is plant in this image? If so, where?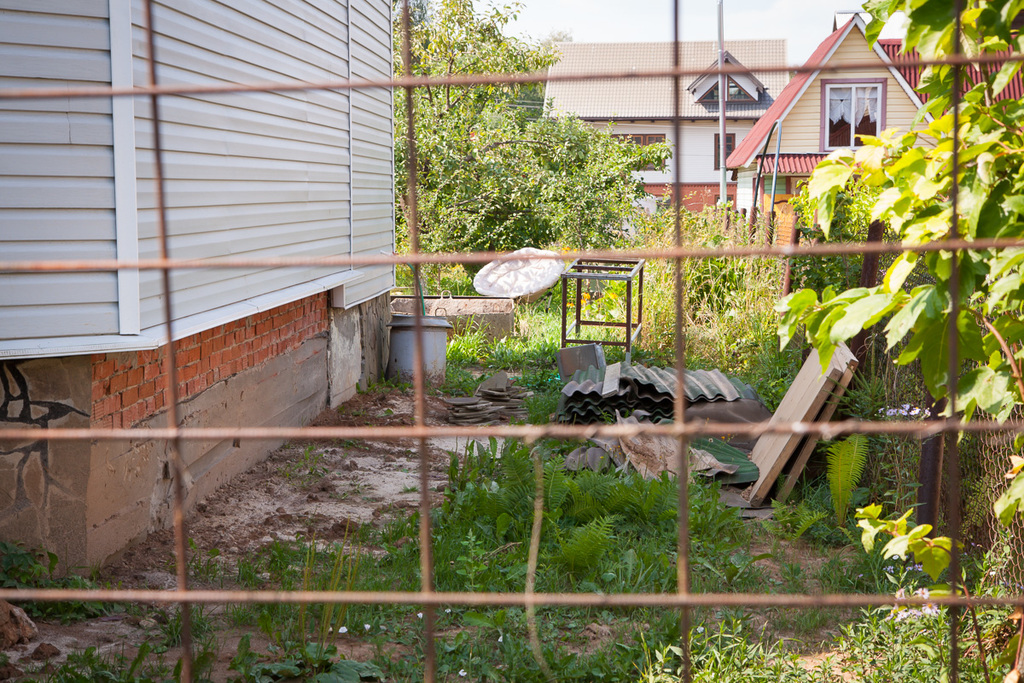
Yes, at 625, 608, 825, 682.
